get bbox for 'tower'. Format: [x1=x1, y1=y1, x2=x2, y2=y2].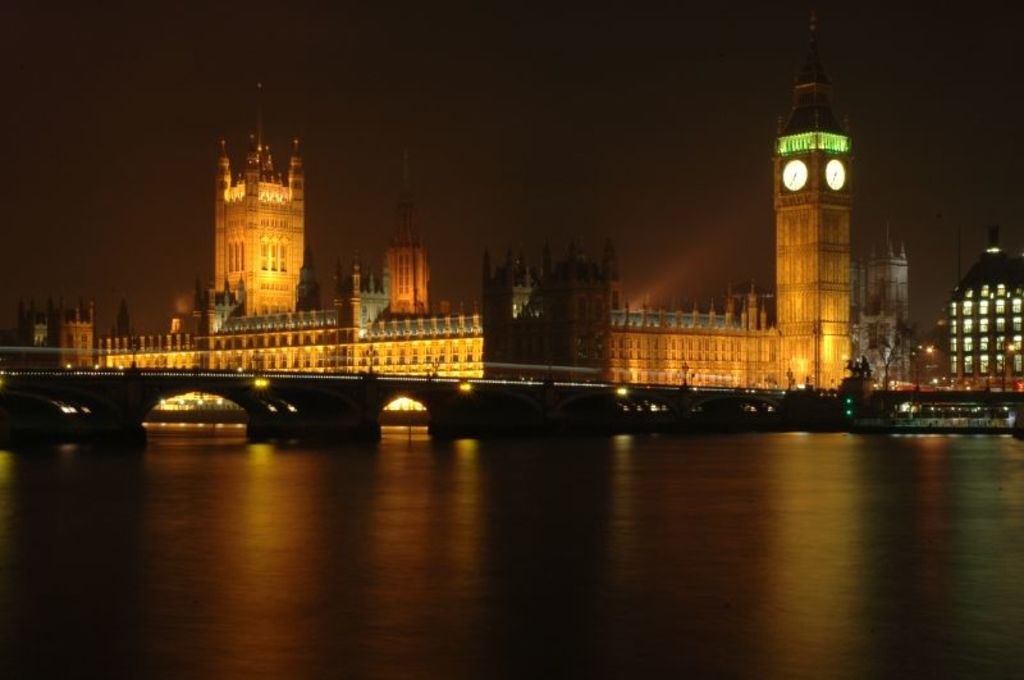
[x1=209, y1=83, x2=319, y2=333].
